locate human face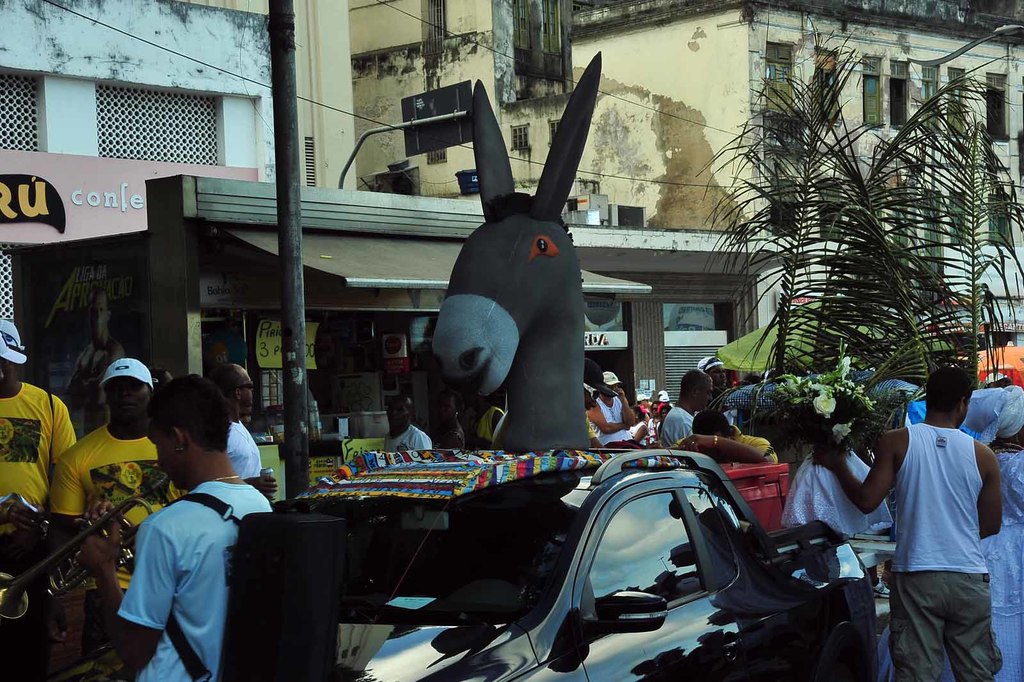
BBox(107, 380, 152, 418)
